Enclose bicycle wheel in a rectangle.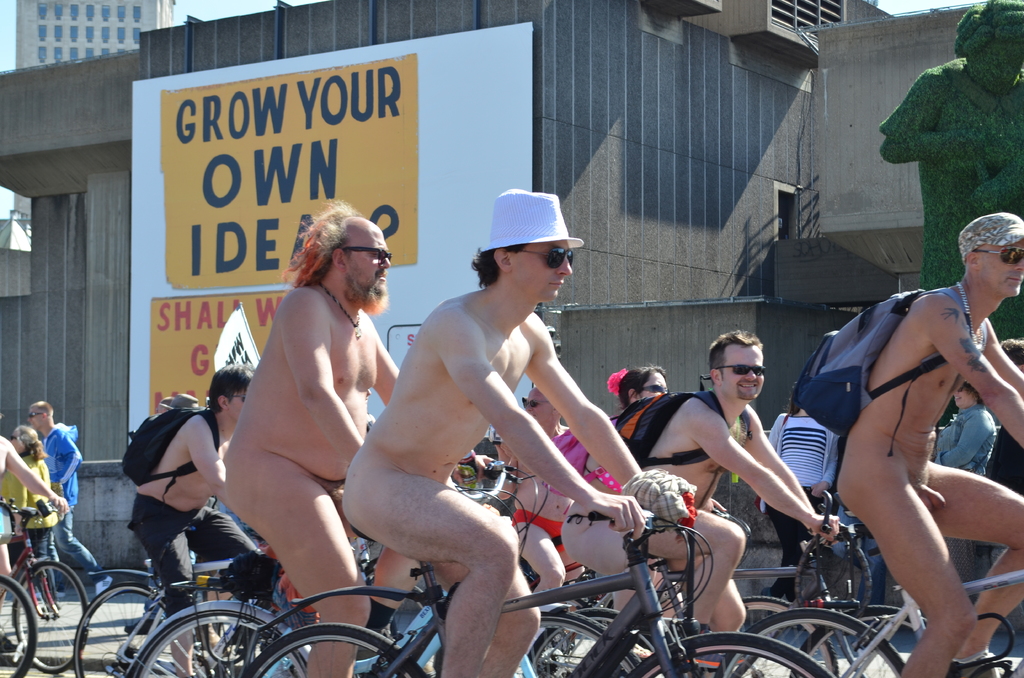
[x1=241, y1=622, x2=431, y2=677].
